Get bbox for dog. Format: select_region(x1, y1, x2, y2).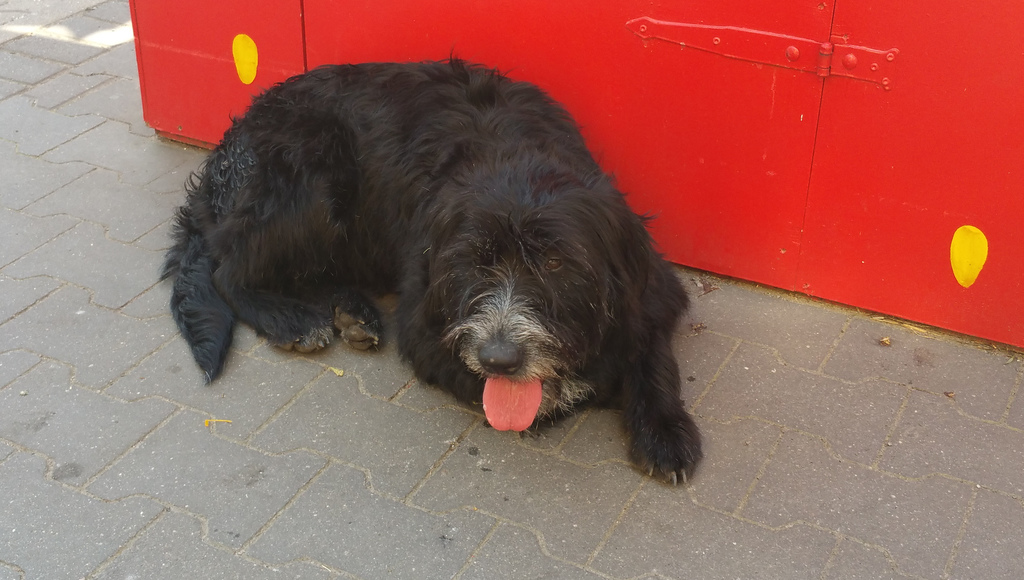
select_region(161, 51, 705, 491).
